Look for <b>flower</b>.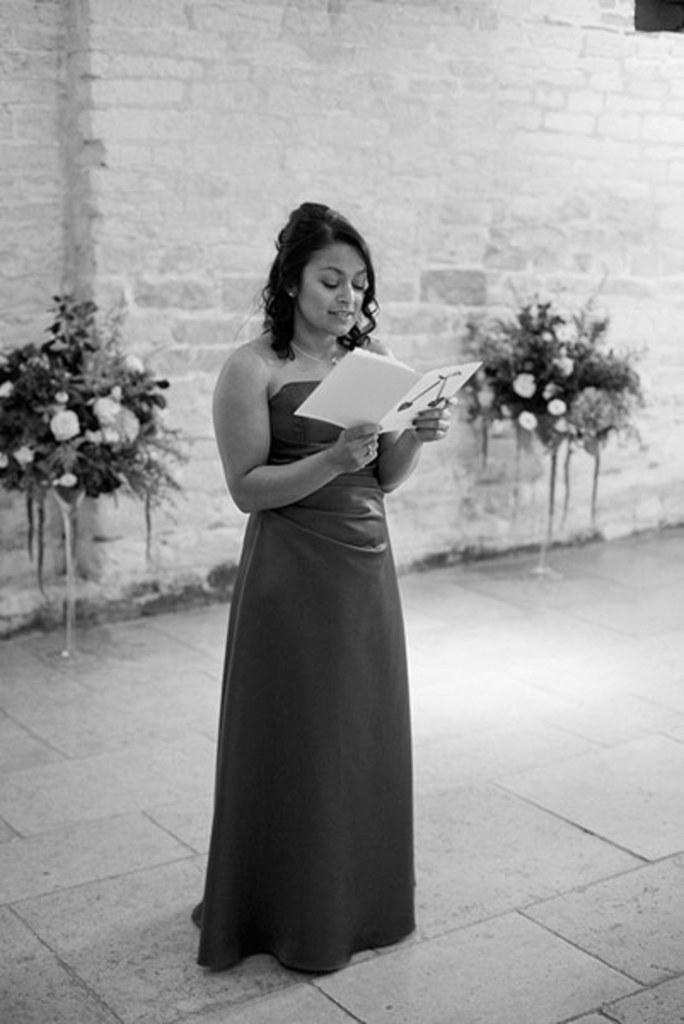
Found: [left=0, top=382, right=12, bottom=394].
